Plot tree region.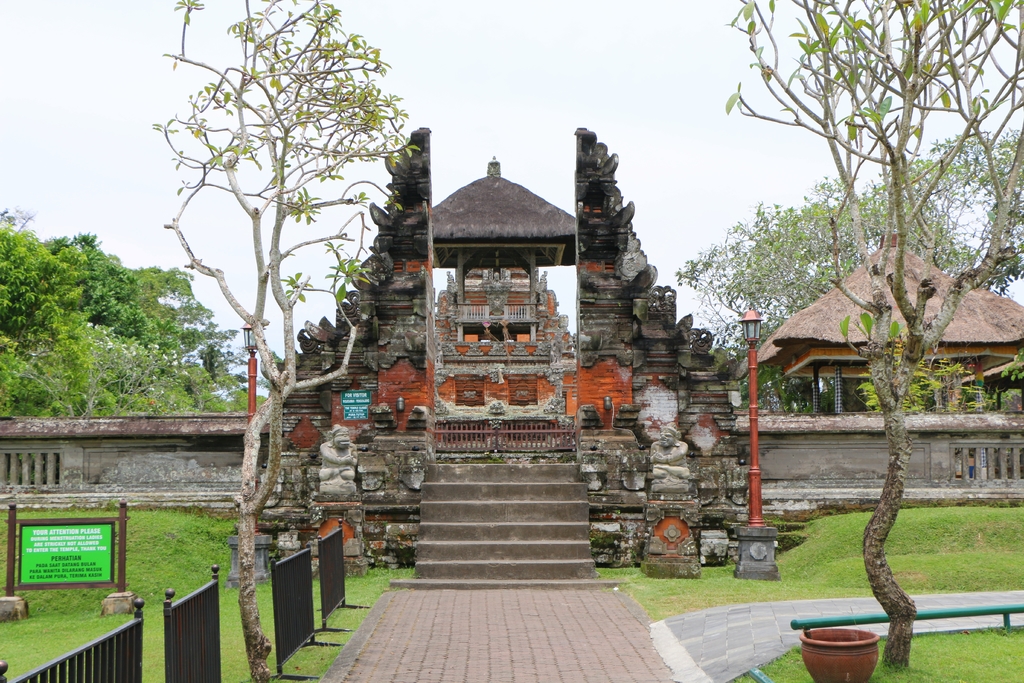
Plotted at BBox(721, 0, 1023, 672).
